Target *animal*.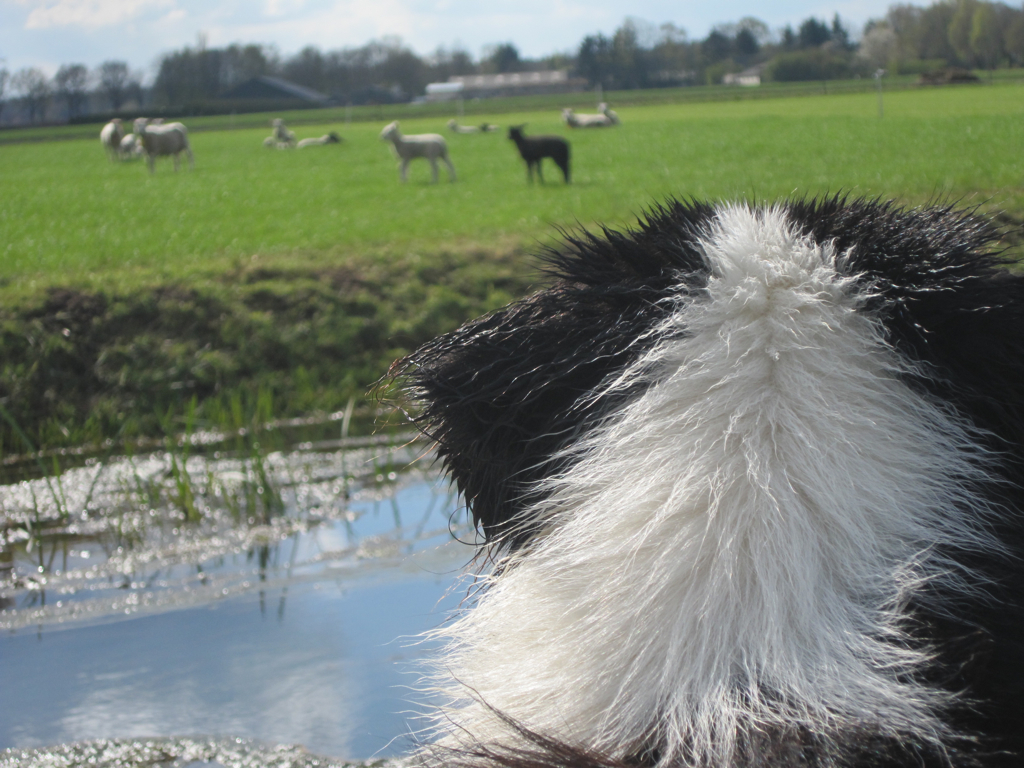
Target region: detection(366, 186, 1019, 767).
